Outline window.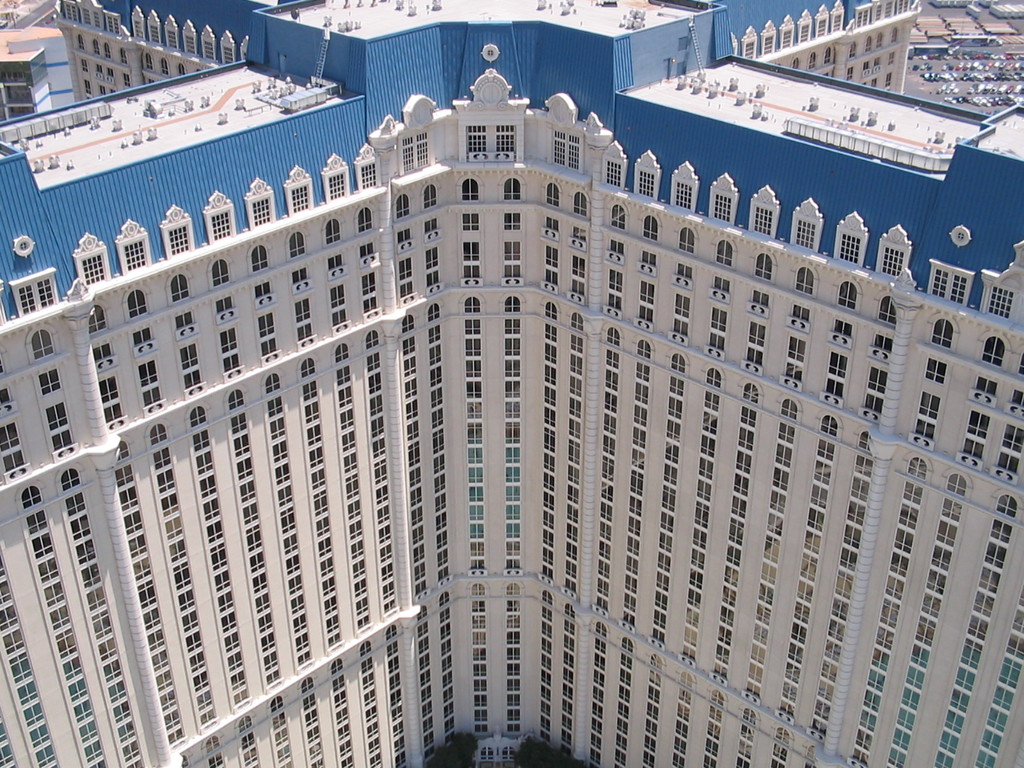
Outline: 461,319,480,336.
